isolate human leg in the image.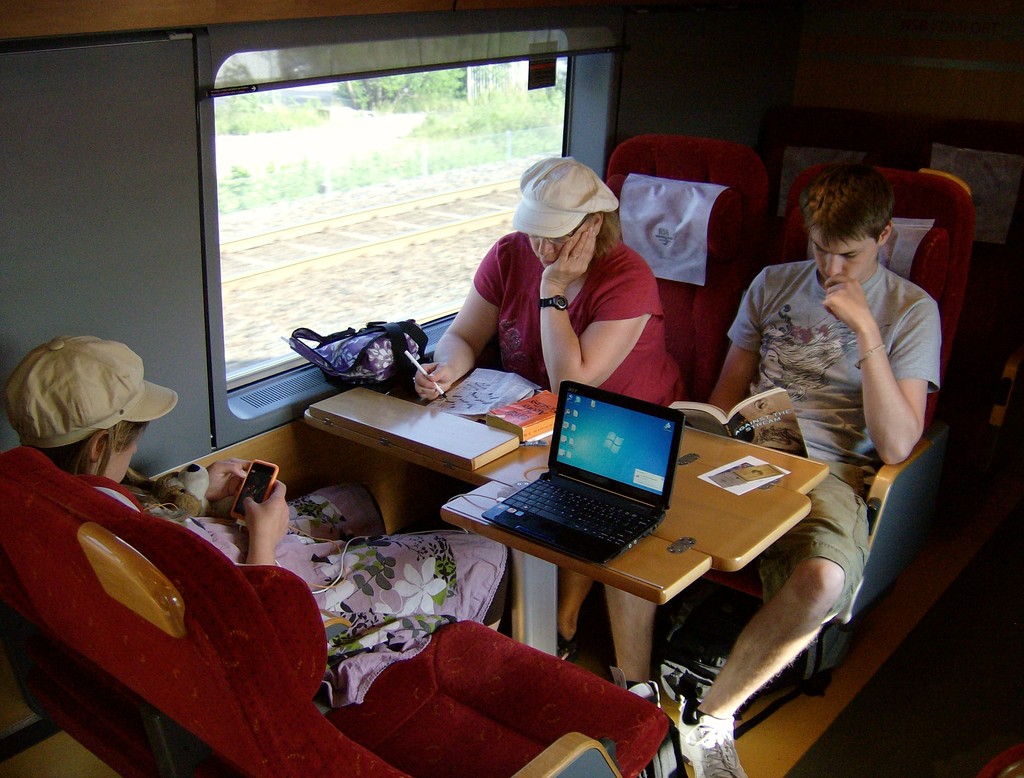
Isolated region: detection(675, 472, 868, 777).
